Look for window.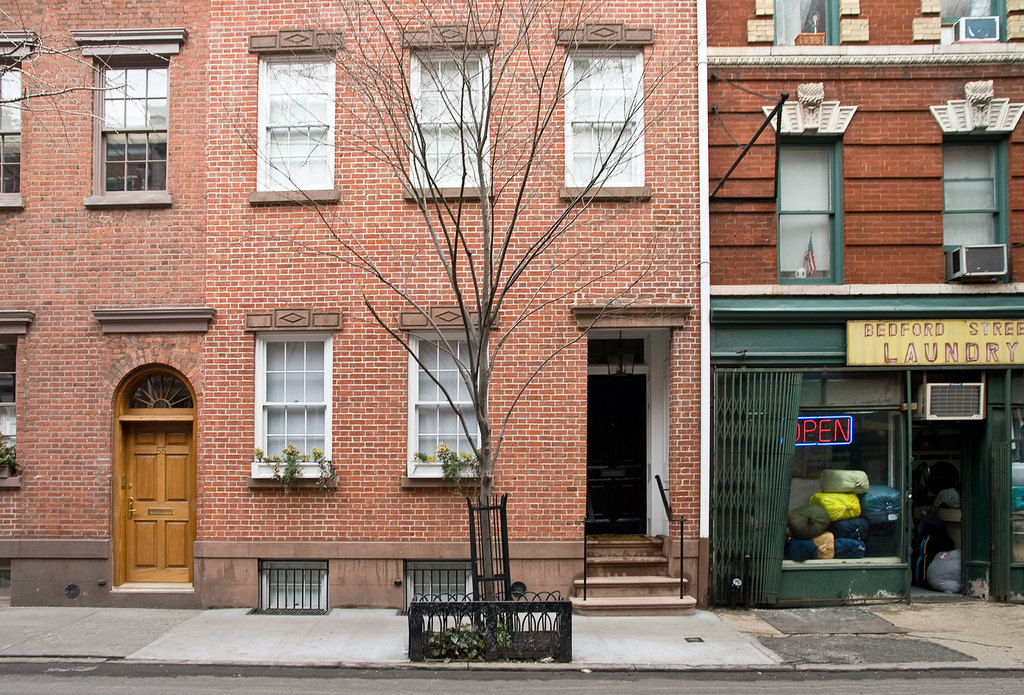
Found: left=945, top=134, right=1012, bottom=282.
